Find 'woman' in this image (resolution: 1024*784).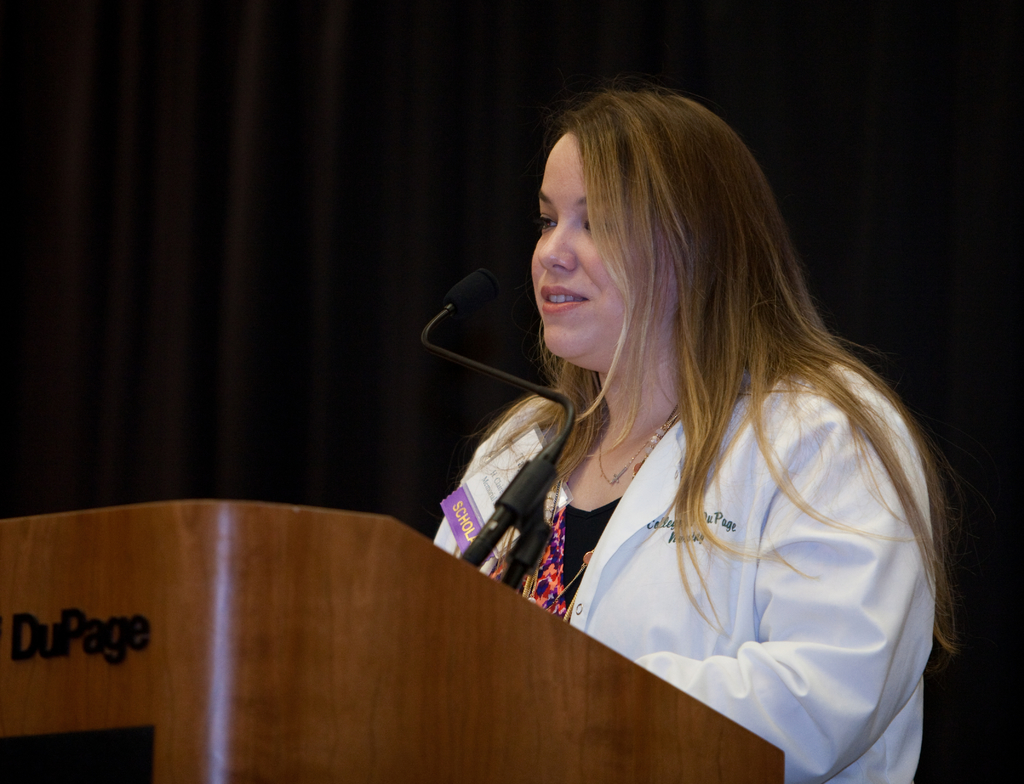
crop(362, 76, 987, 748).
